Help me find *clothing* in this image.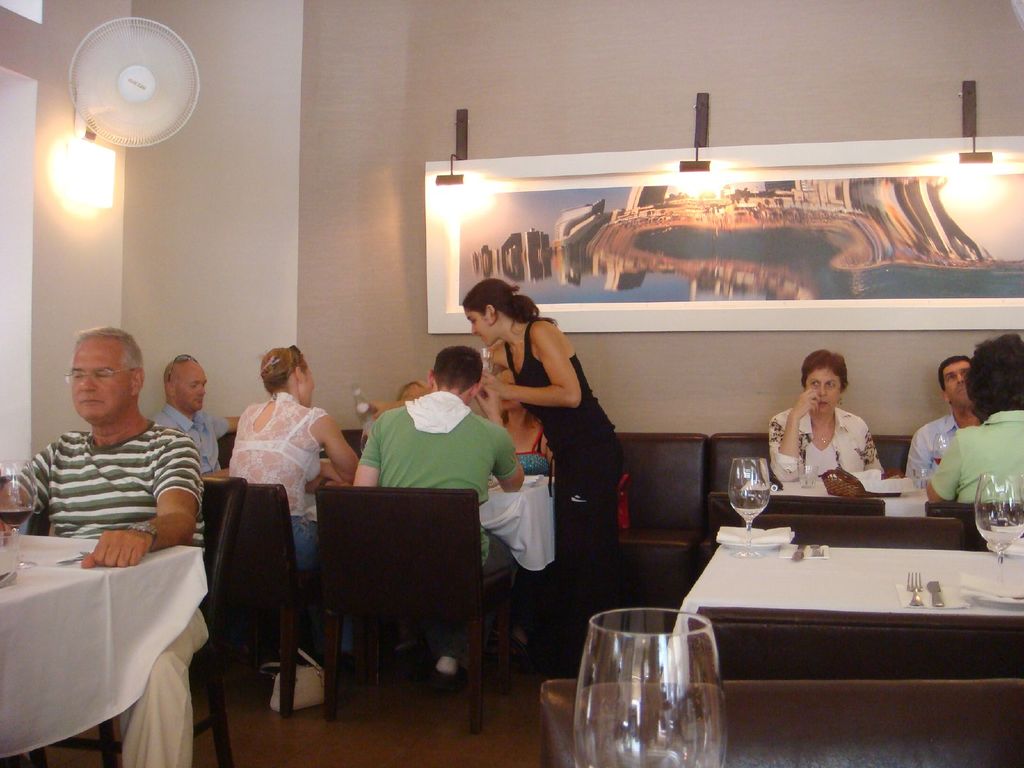
Found it: 769, 397, 884, 479.
